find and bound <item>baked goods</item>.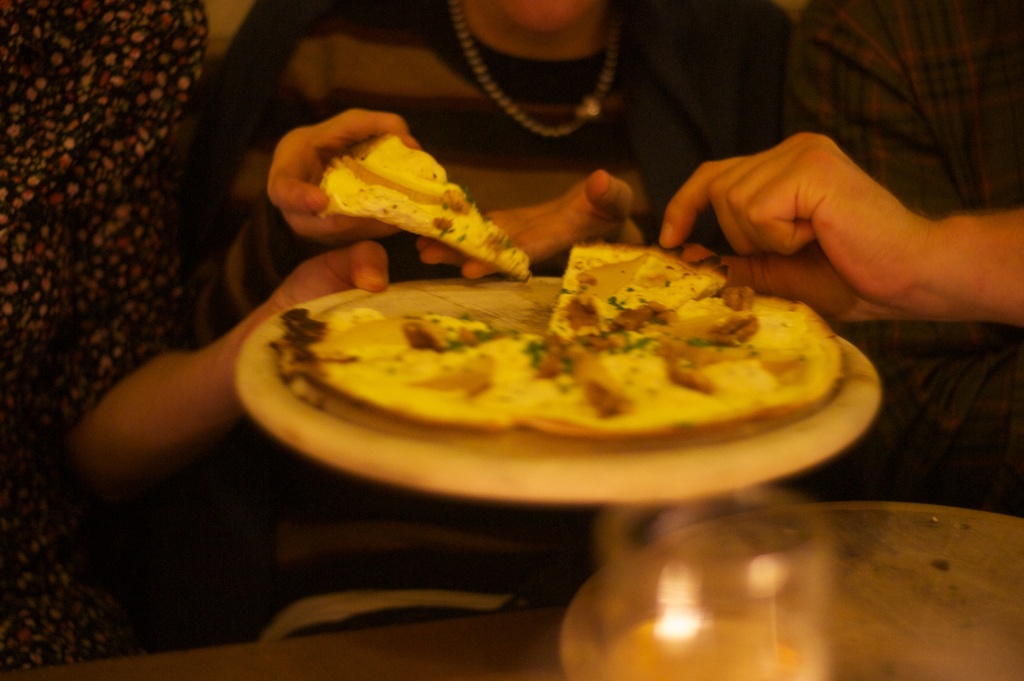
Bound: 321:133:531:285.
